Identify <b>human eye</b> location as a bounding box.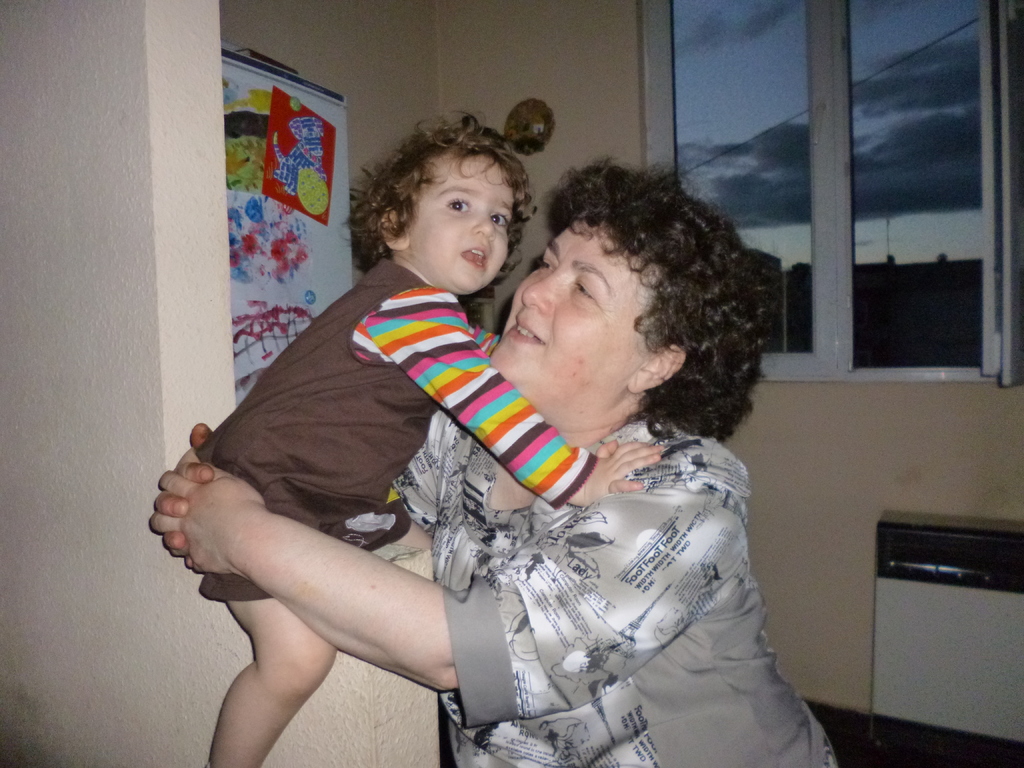
[489,207,510,230].
